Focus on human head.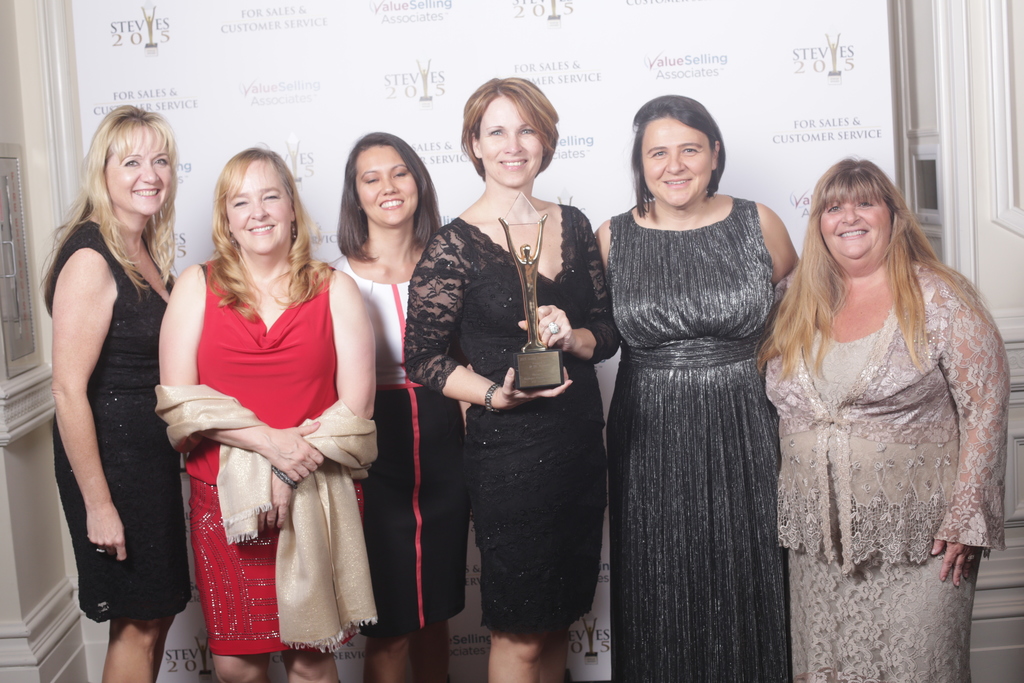
Focused at 805,155,915,273.
